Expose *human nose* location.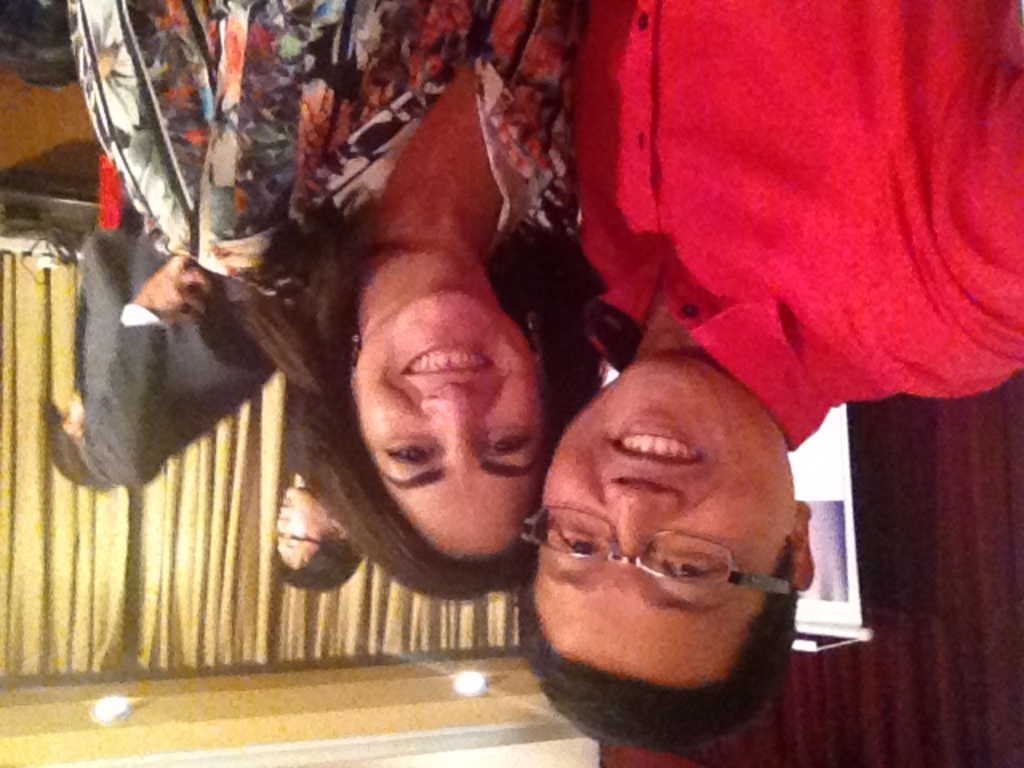
Exposed at <region>605, 483, 683, 555</region>.
